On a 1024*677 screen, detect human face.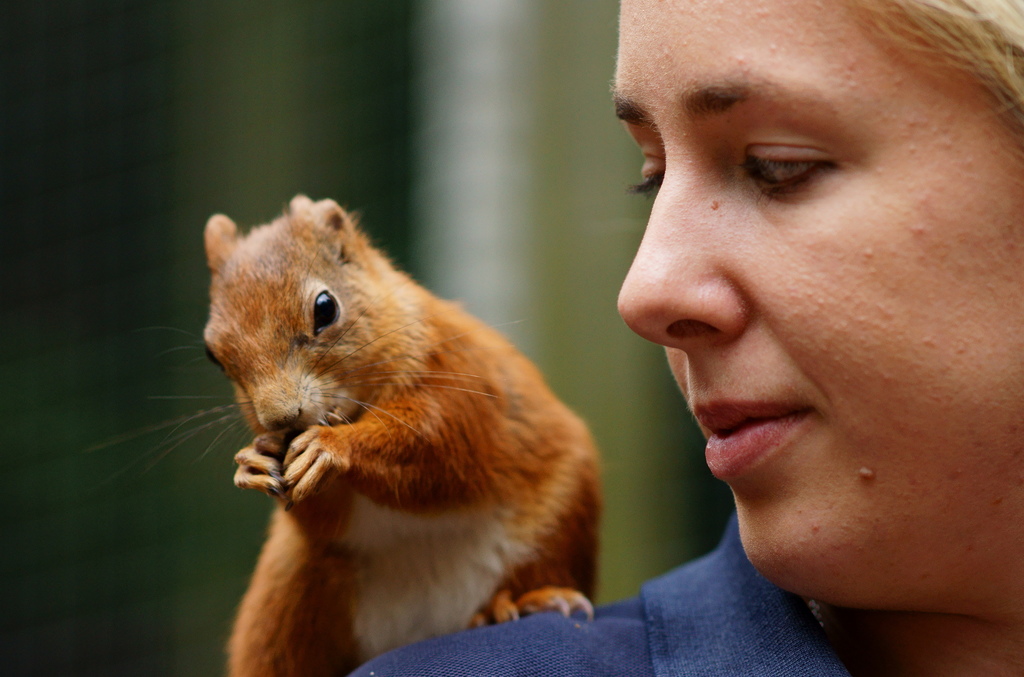
[611,0,1022,605].
